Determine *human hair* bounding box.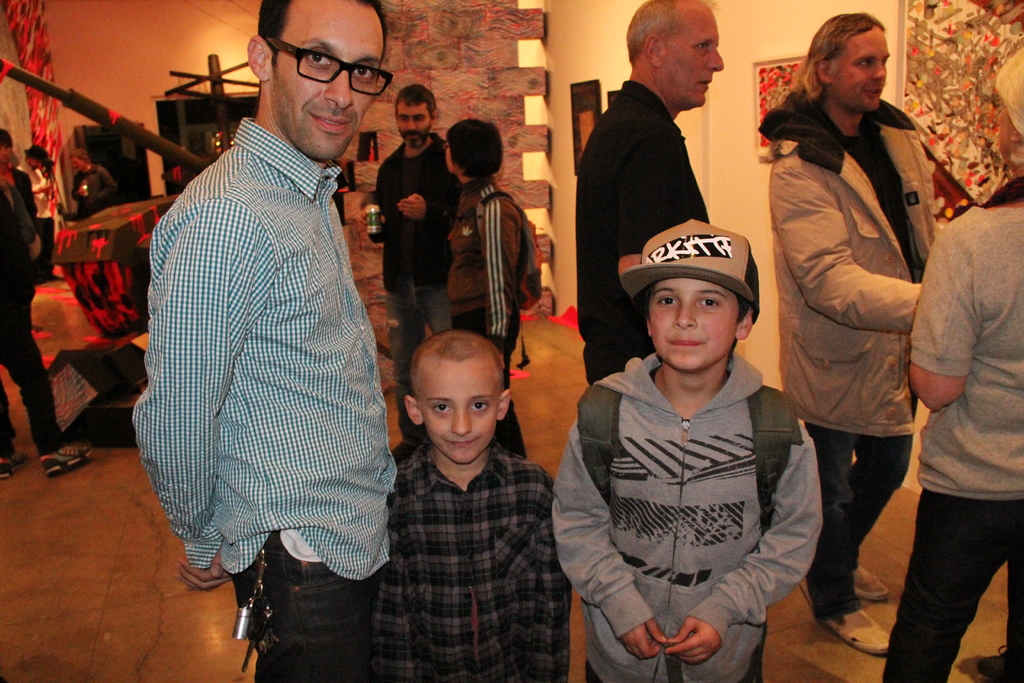
Determined: 257 0 392 94.
